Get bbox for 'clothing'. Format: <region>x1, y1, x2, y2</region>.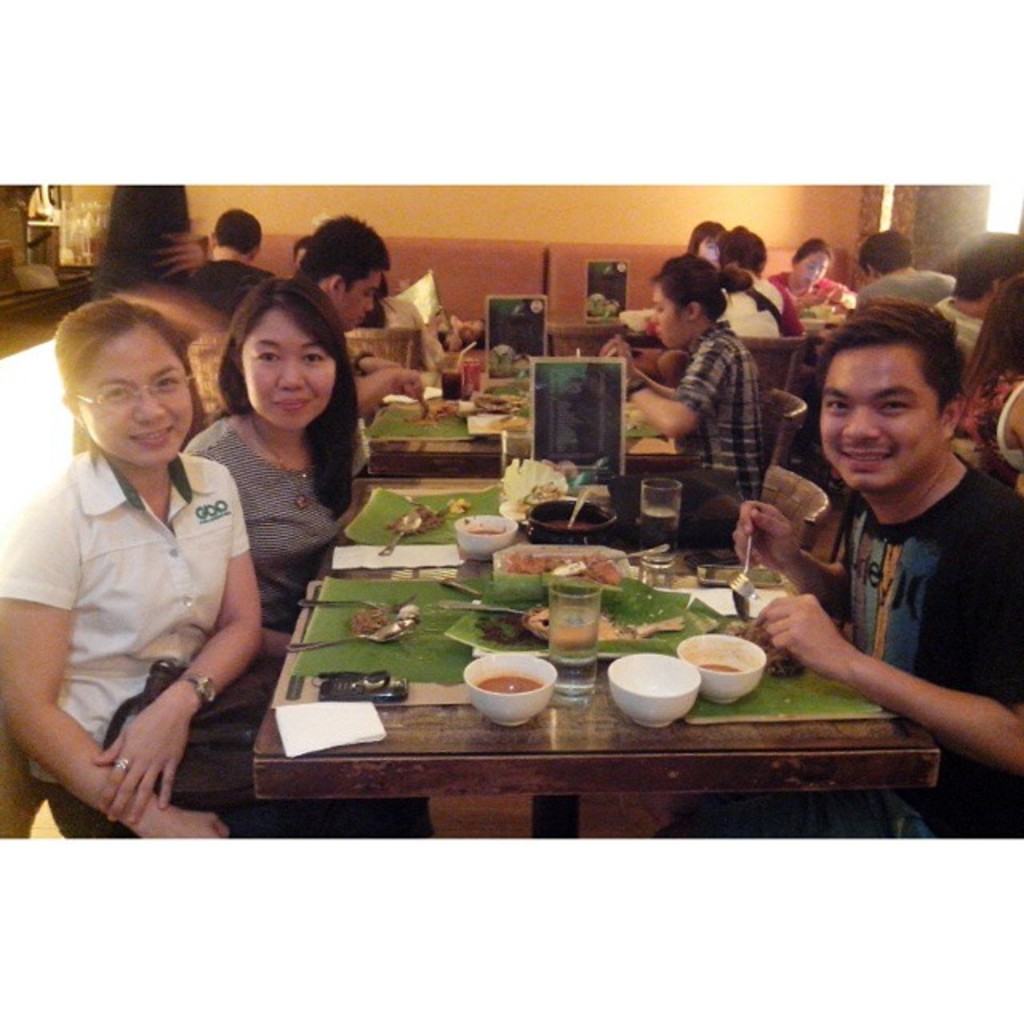
<region>0, 448, 398, 888</region>.
